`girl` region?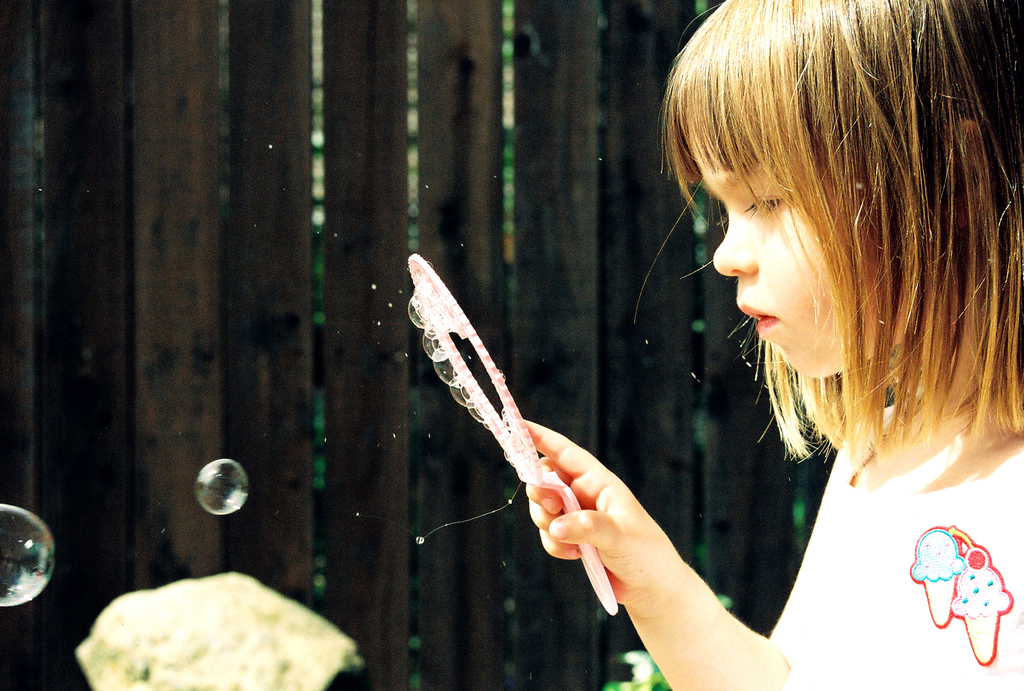
Rect(498, 0, 1023, 690)
